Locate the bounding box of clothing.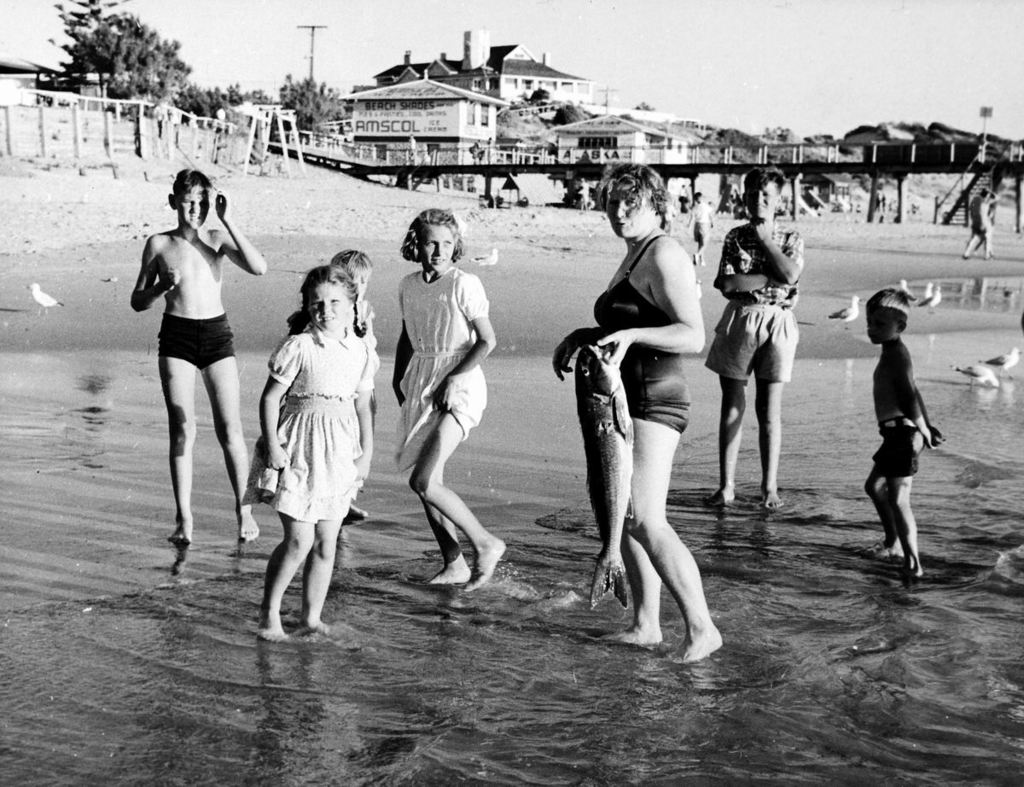
Bounding box: 866, 419, 930, 475.
